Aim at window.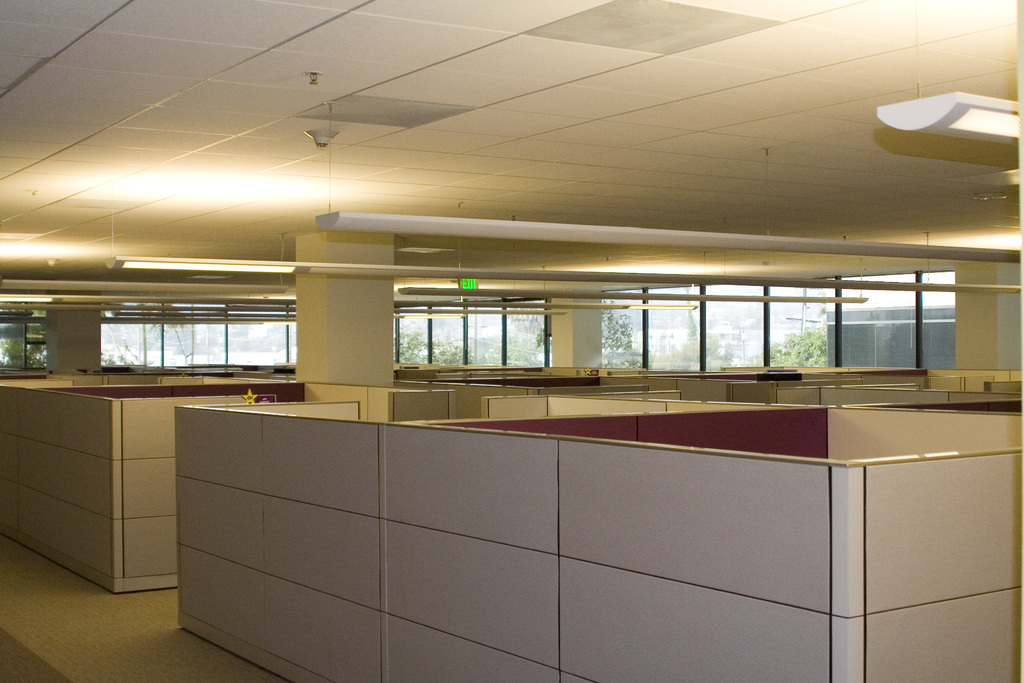
Aimed at region(98, 308, 303, 361).
